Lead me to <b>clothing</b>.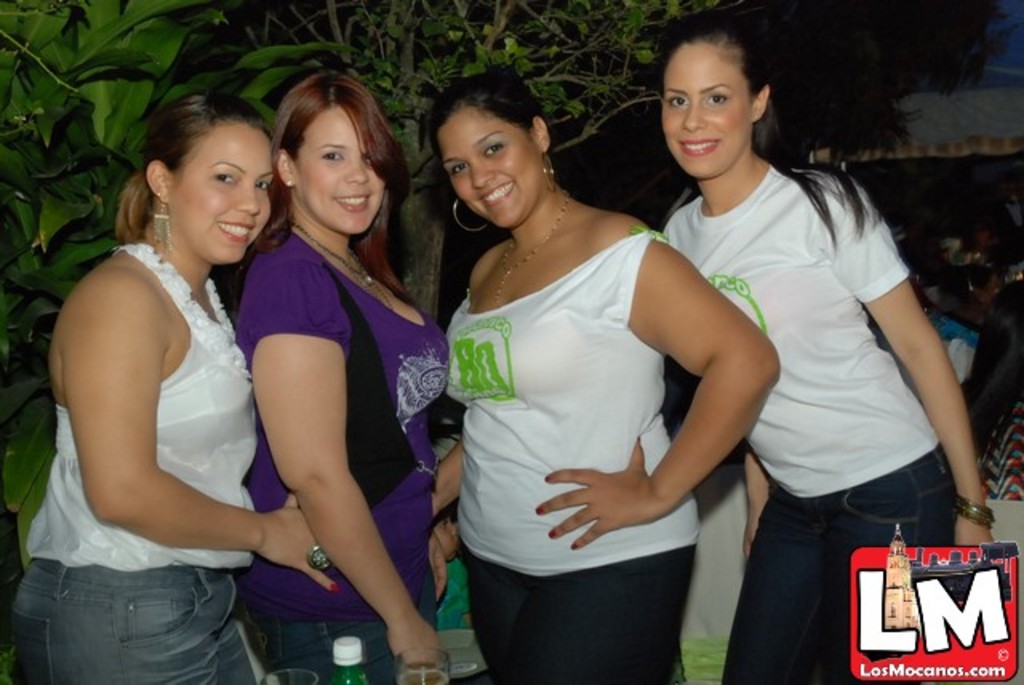
Lead to [24,243,275,683].
